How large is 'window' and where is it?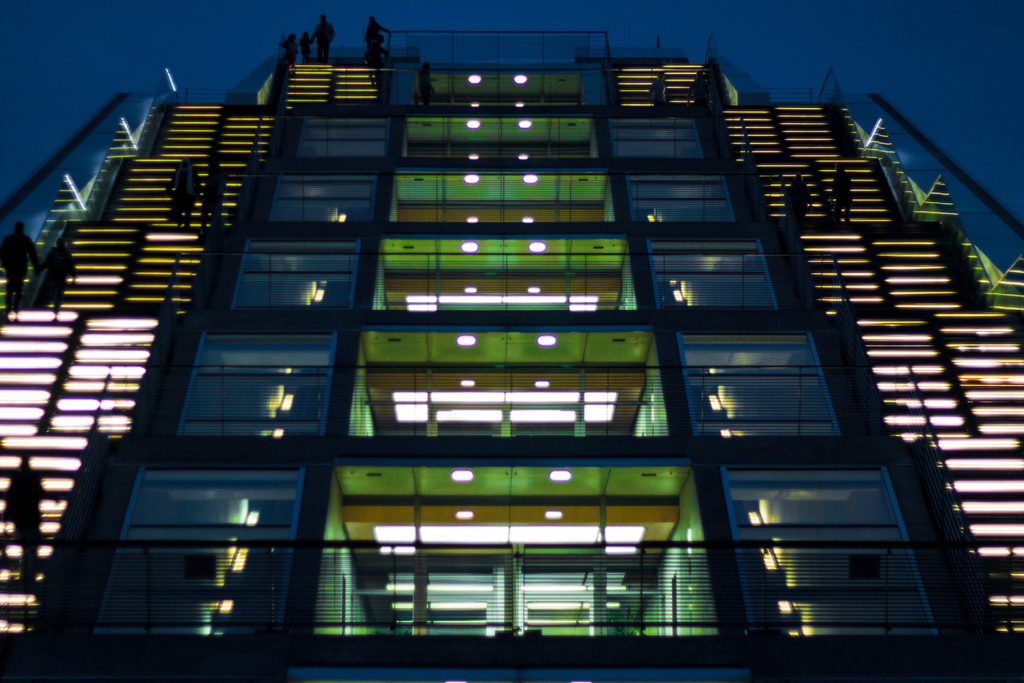
Bounding box: 207/240/362/318.
